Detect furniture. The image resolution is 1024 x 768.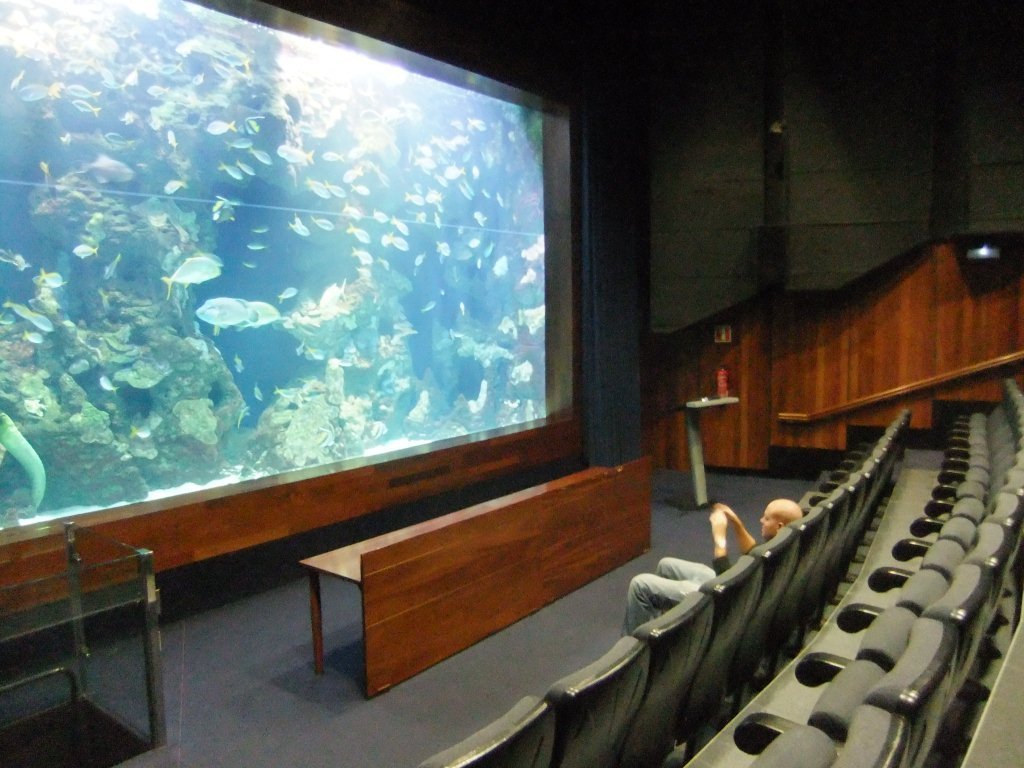
detection(924, 466, 1023, 529).
